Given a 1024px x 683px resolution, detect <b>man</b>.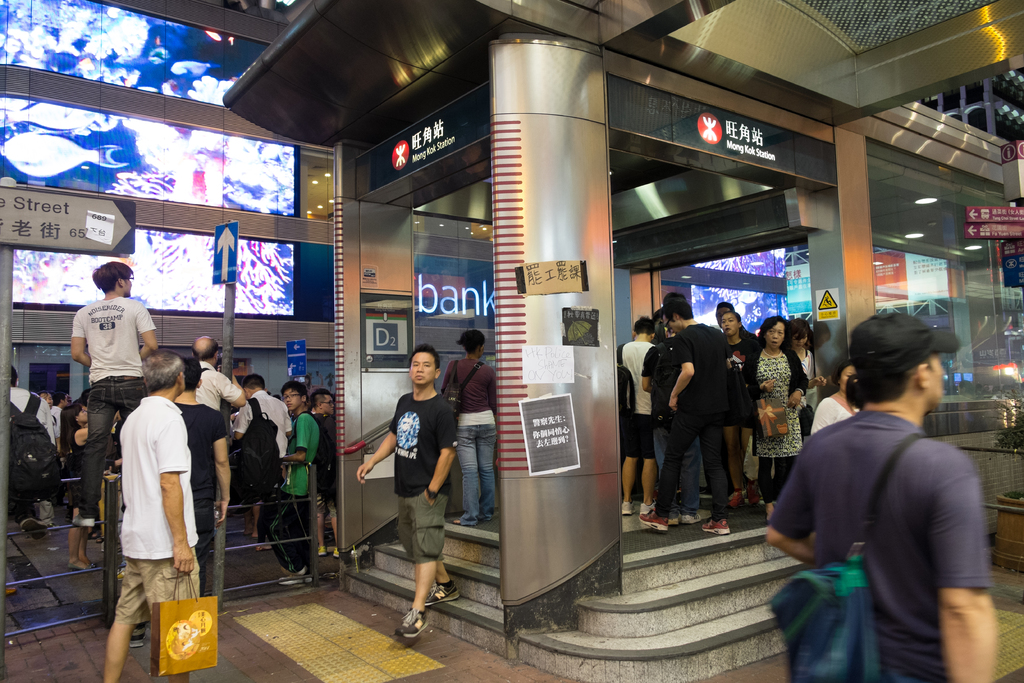
select_region(618, 320, 659, 517).
